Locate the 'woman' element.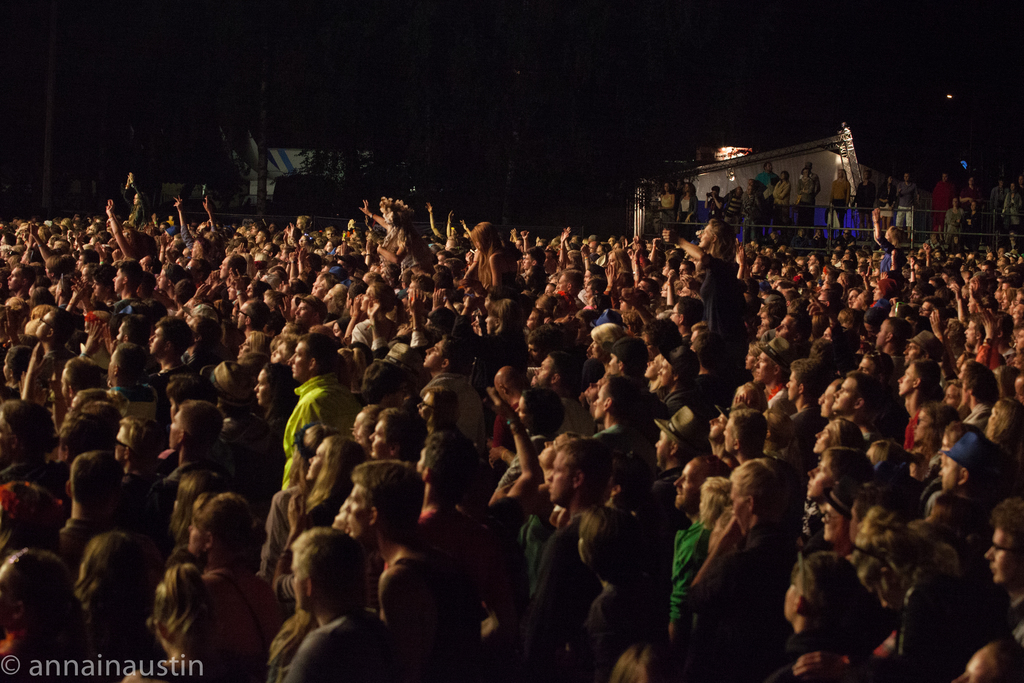
Element bbox: region(828, 169, 852, 236).
